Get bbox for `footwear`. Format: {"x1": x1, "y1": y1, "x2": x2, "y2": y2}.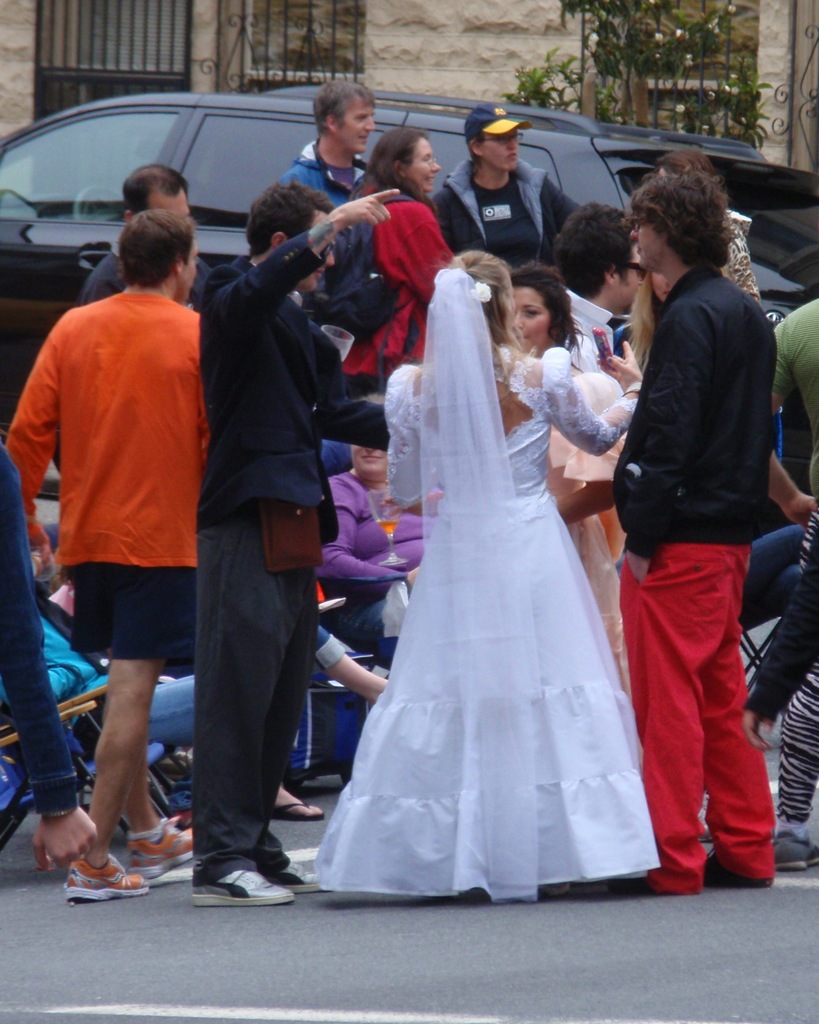
{"x1": 195, "y1": 872, "x2": 298, "y2": 908}.
